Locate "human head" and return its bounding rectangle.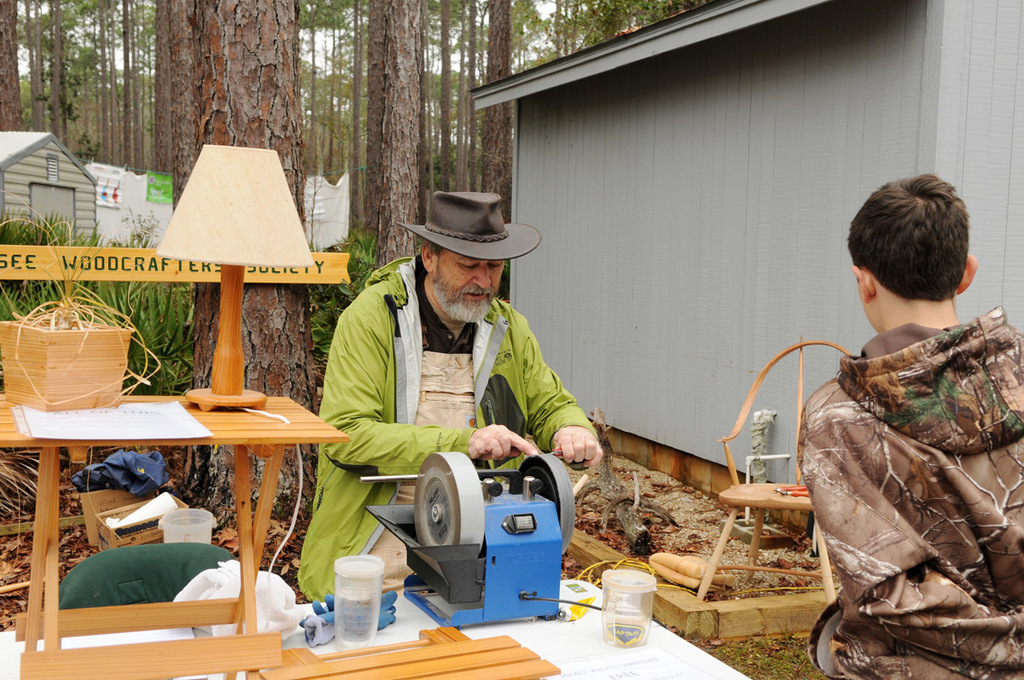
[left=424, top=189, right=511, bottom=321].
